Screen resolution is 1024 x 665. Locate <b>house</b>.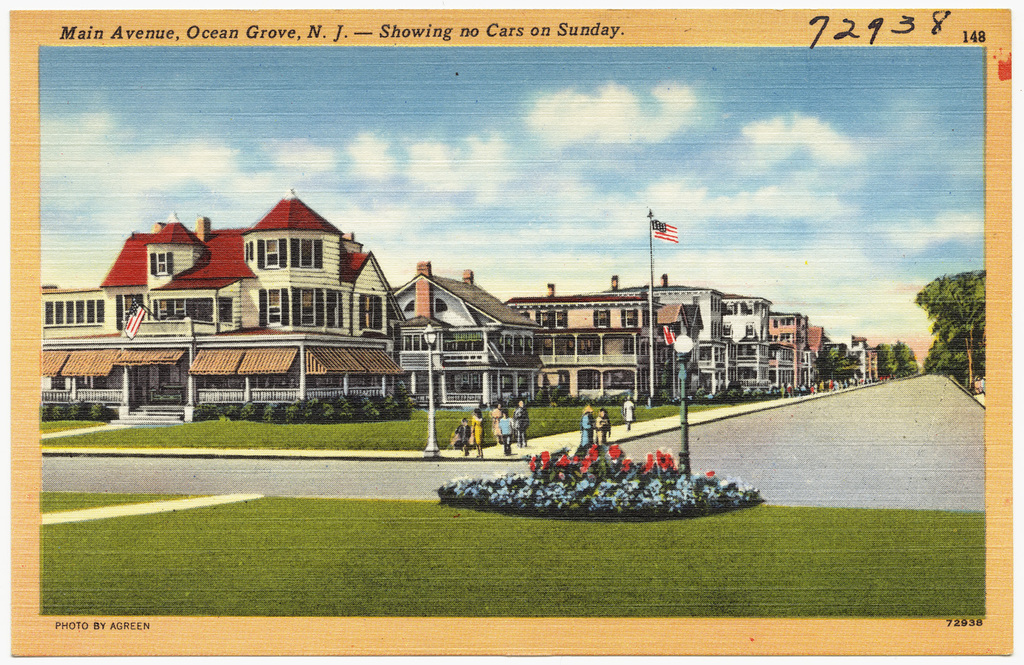
{"x1": 44, "y1": 184, "x2": 411, "y2": 427}.
